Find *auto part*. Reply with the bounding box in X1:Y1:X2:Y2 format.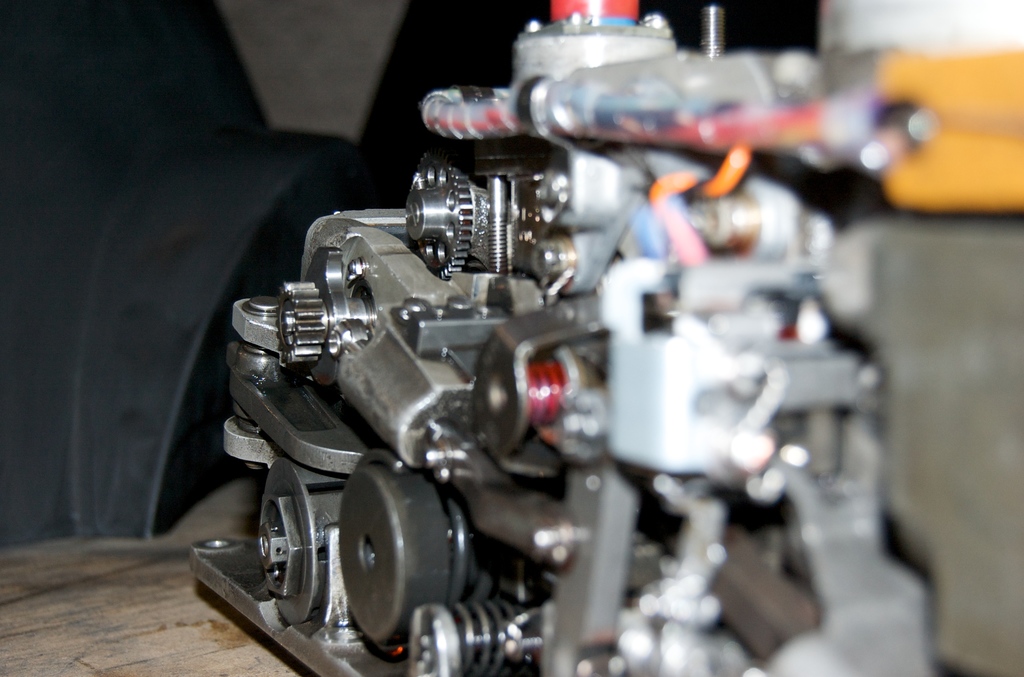
399:142:471:283.
